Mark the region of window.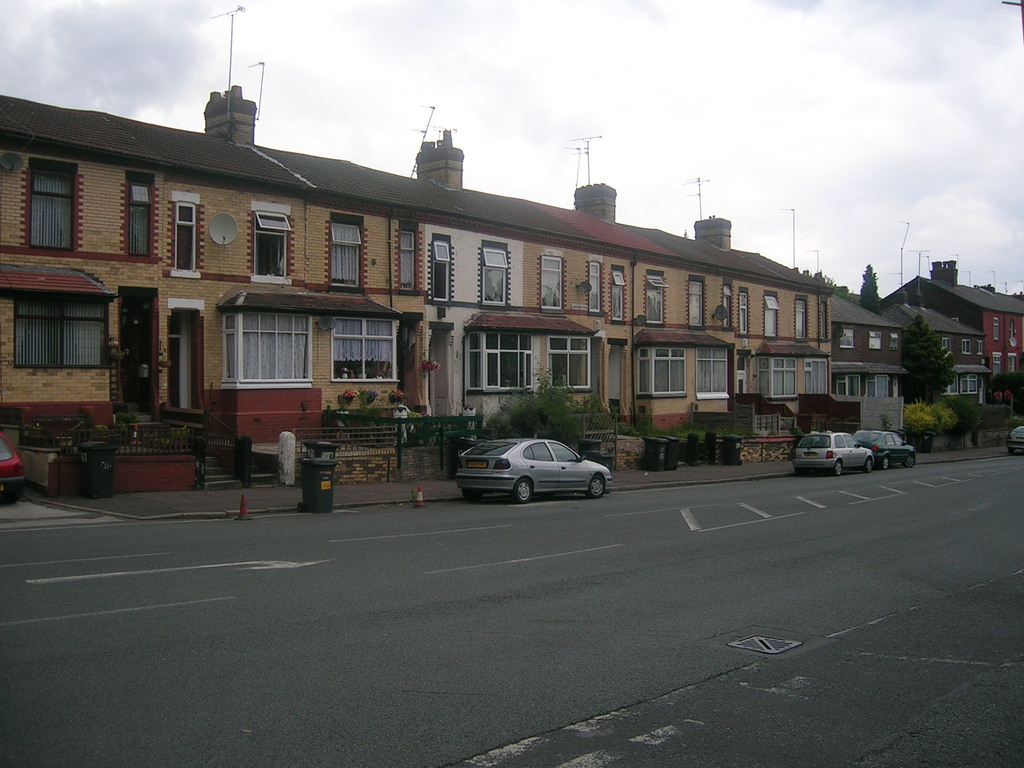
Region: Rect(762, 298, 779, 339).
